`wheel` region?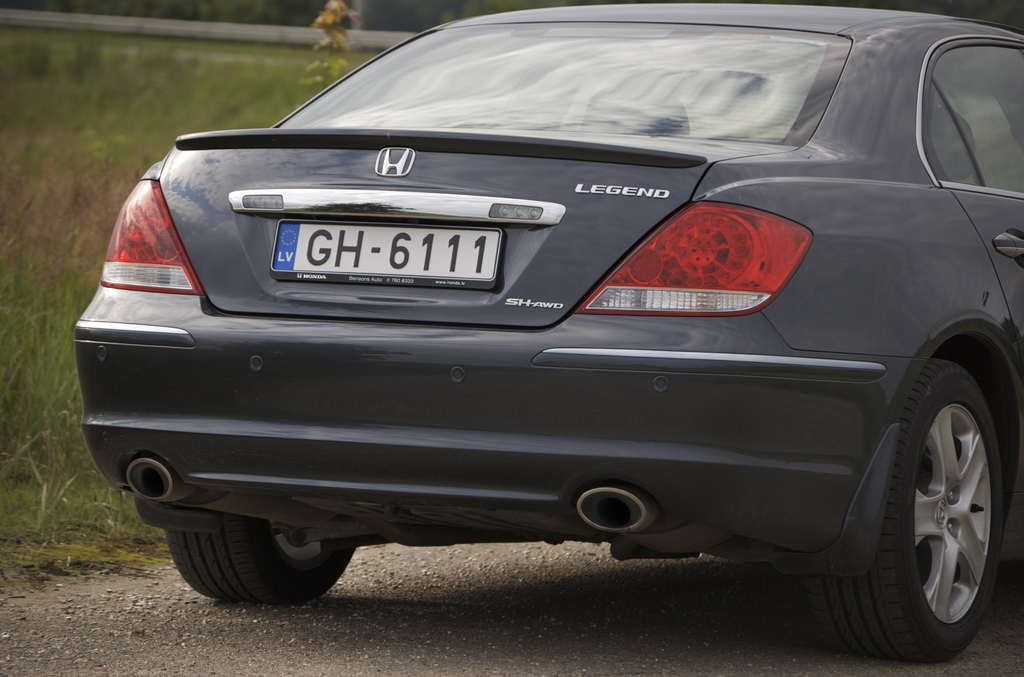
(left=168, top=516, right=359, bottom=606)
